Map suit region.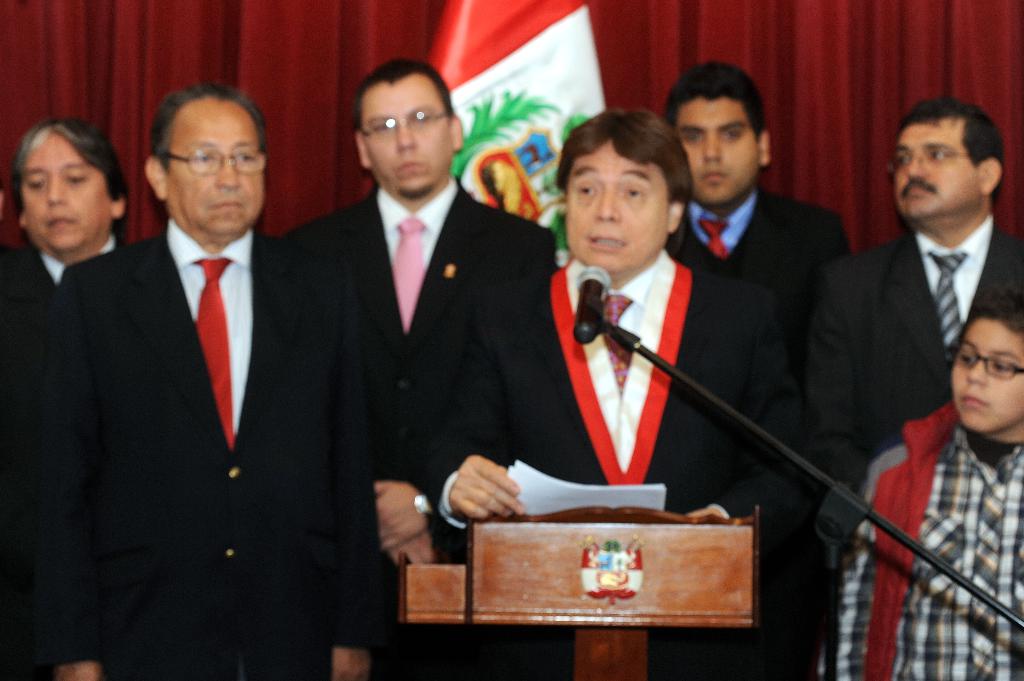
Mapped to {"x1": 0, "y1": 238, "x2": 125, "y2": 330}.
